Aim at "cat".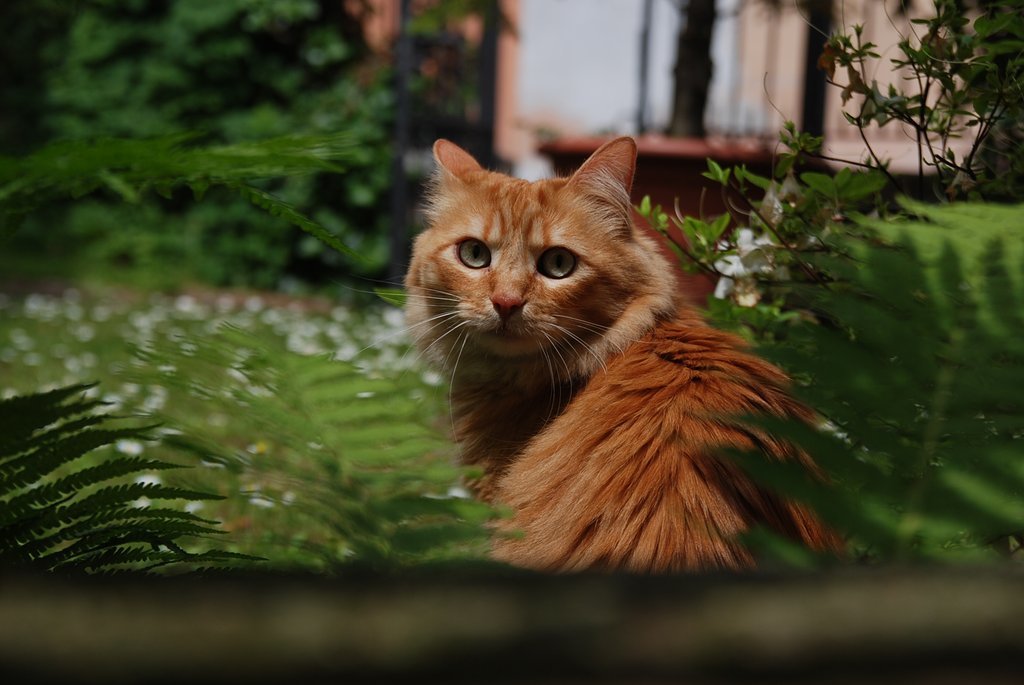
Aimed at locate(400, 132, 850, 580).
